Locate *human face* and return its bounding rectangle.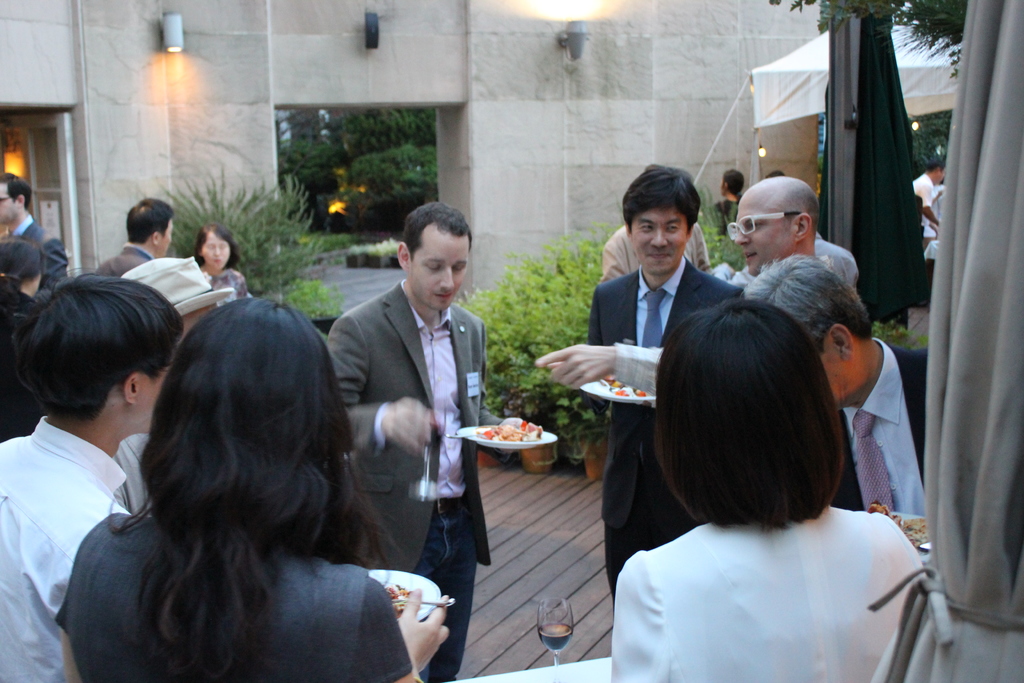
(410,232,471,313).
